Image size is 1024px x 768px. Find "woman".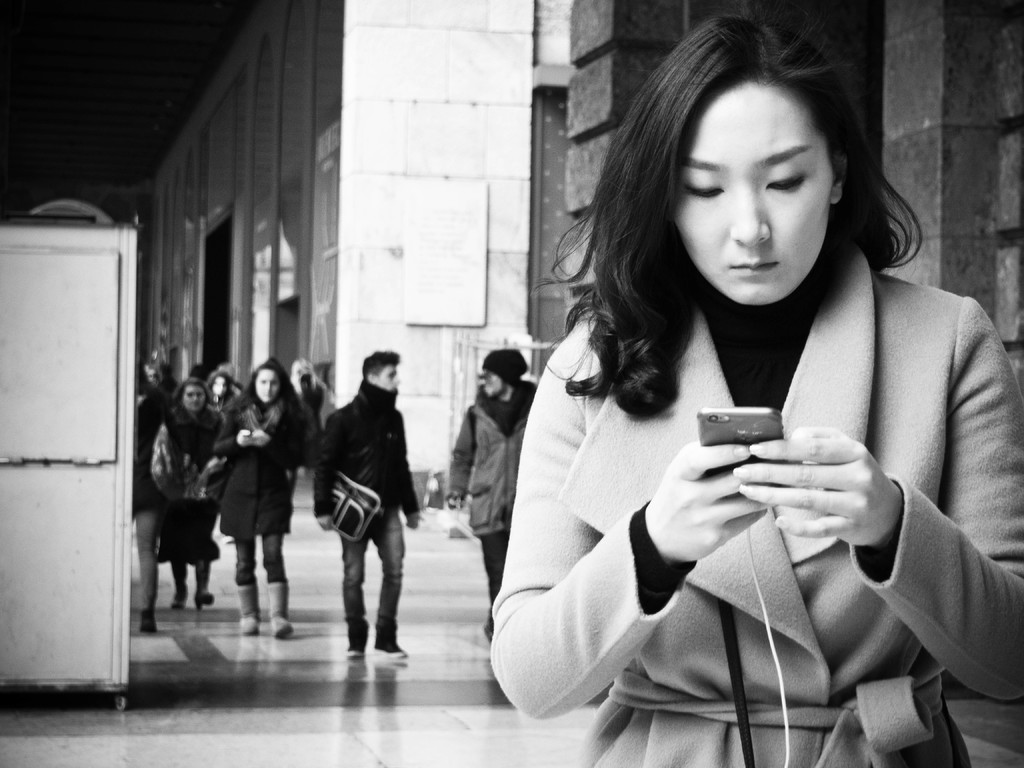
449 19 1002 767.
